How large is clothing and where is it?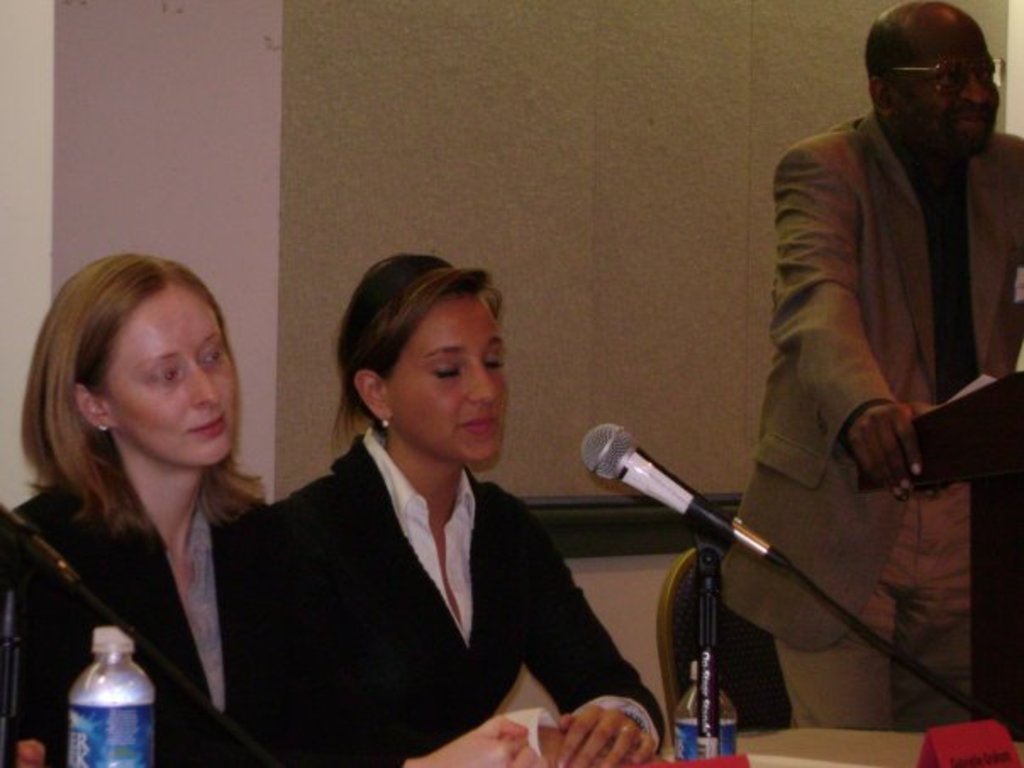
Bounding box: l=0, t=475, r=280, b=766.
